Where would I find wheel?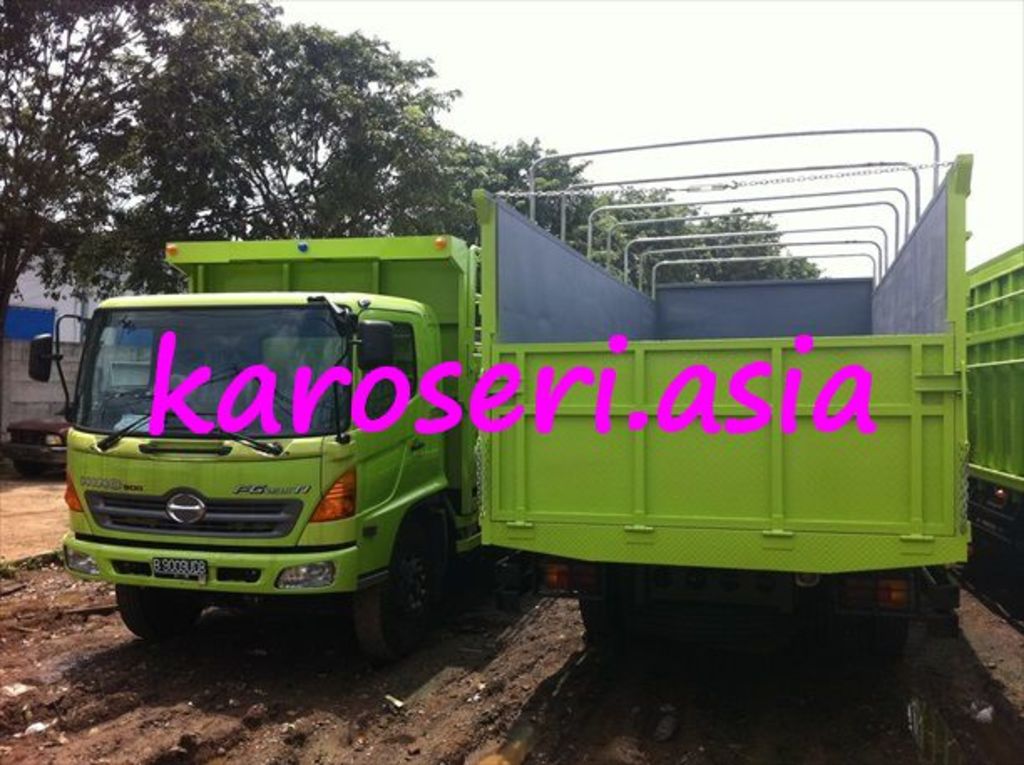
At (114, 578, 199, 643).
